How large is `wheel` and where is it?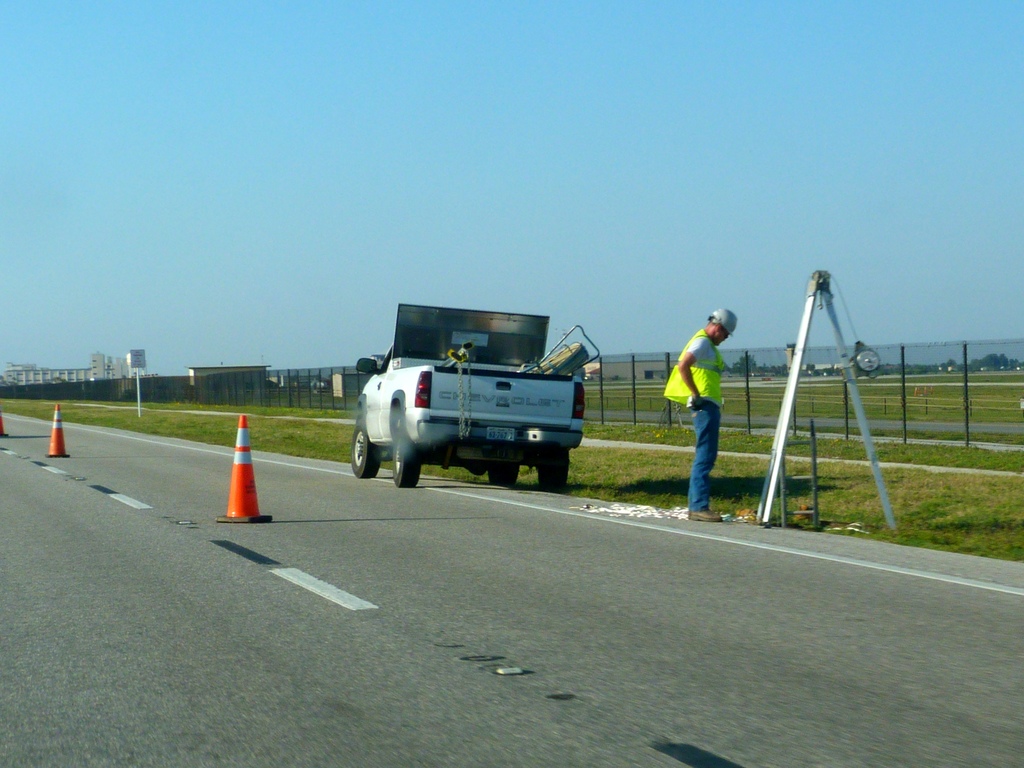
Bounding box: [x1=396, y1=428, x2=421, y2=488].
